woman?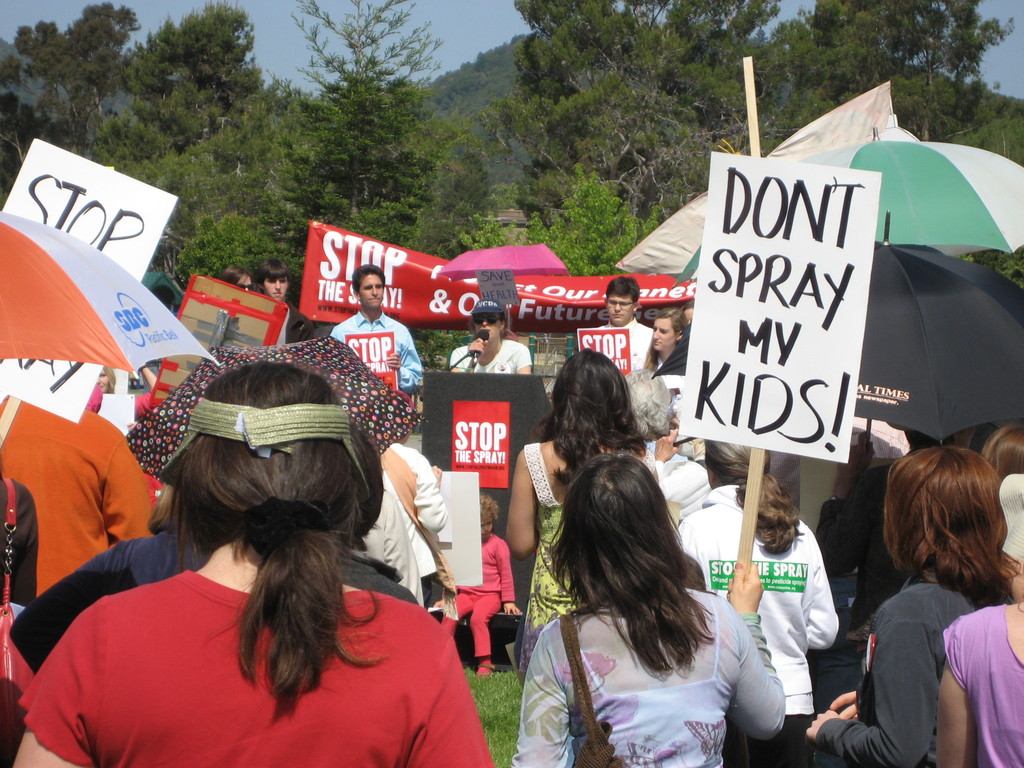
4, 363, 499, 767
